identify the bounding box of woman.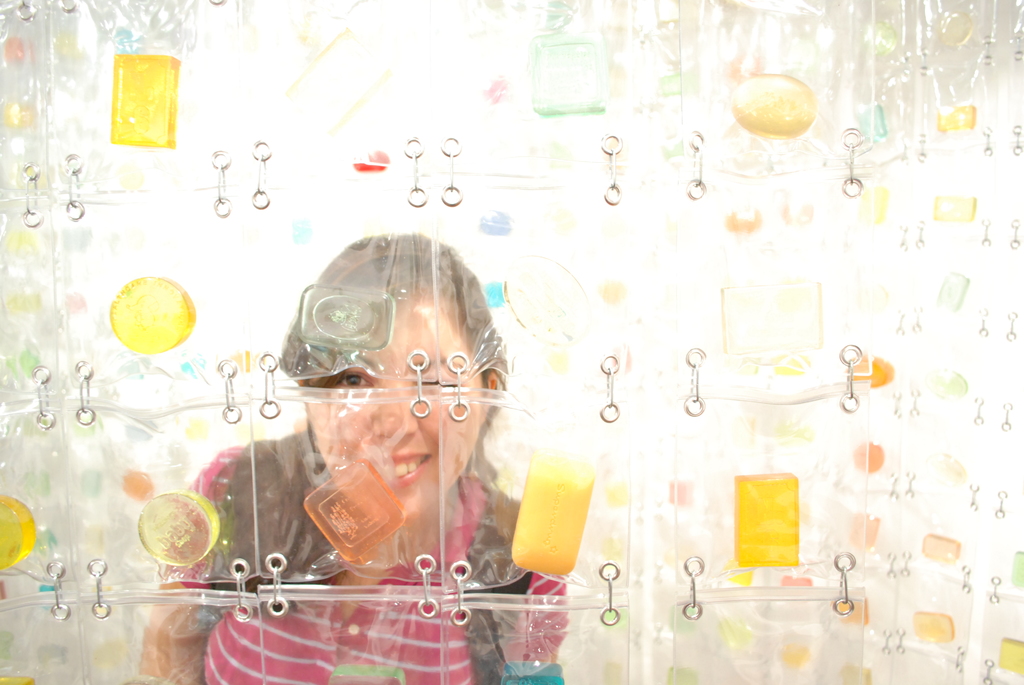
BBox(139, 233, 569, 684).
